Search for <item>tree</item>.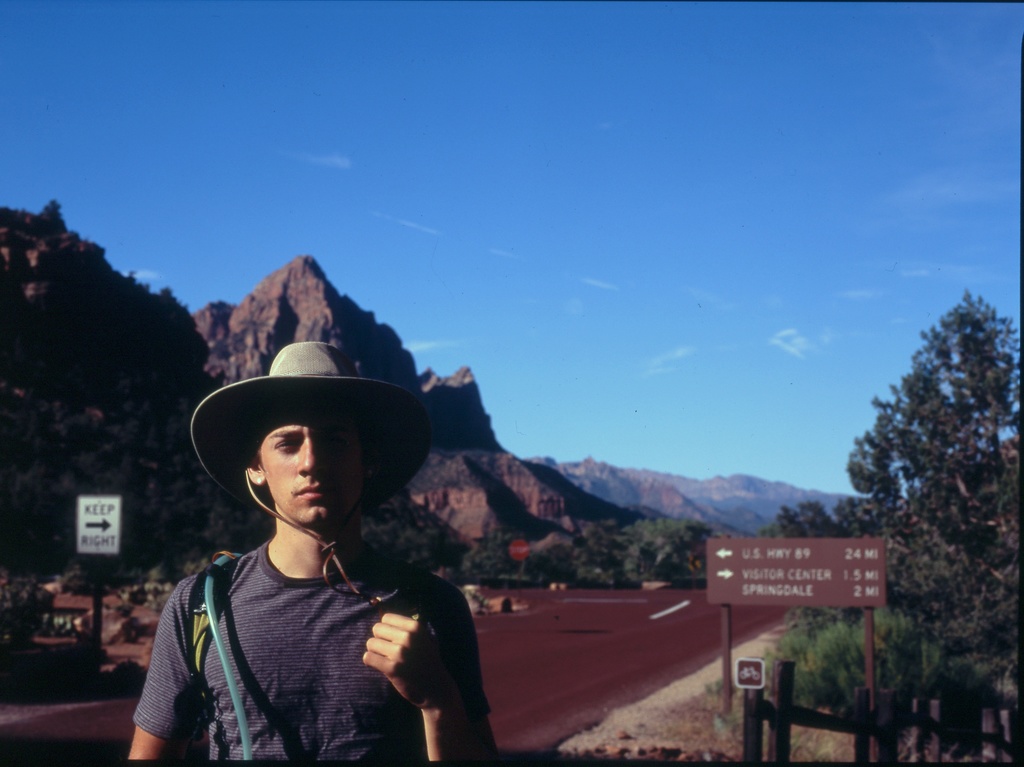
Found at 9 395 273 610.
